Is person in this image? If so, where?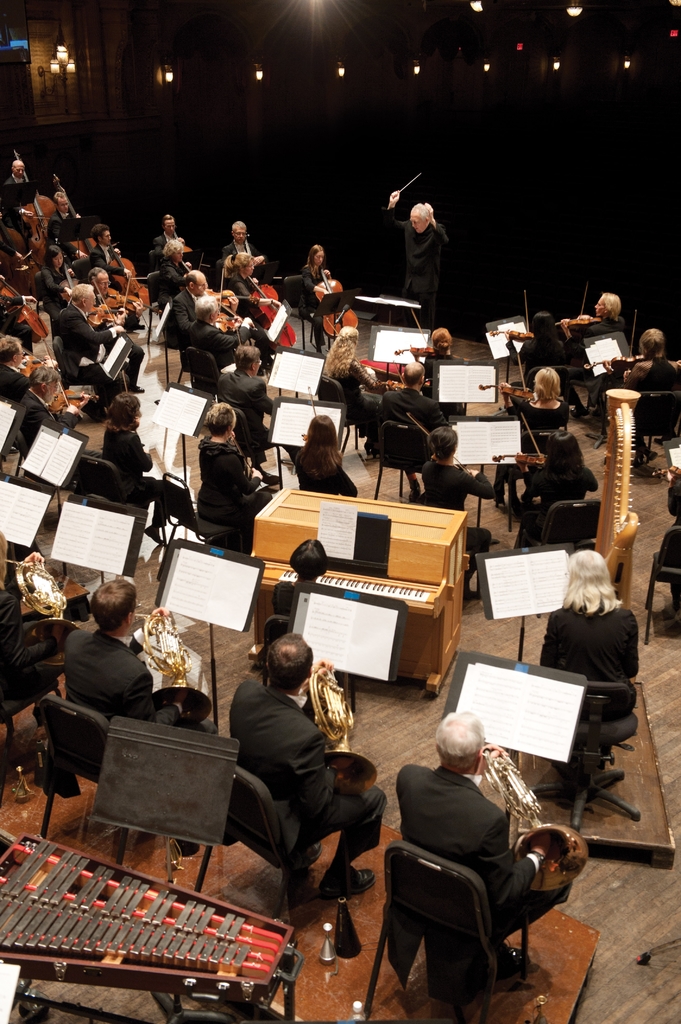
Yes, at region(538, 547, 639, 792).
